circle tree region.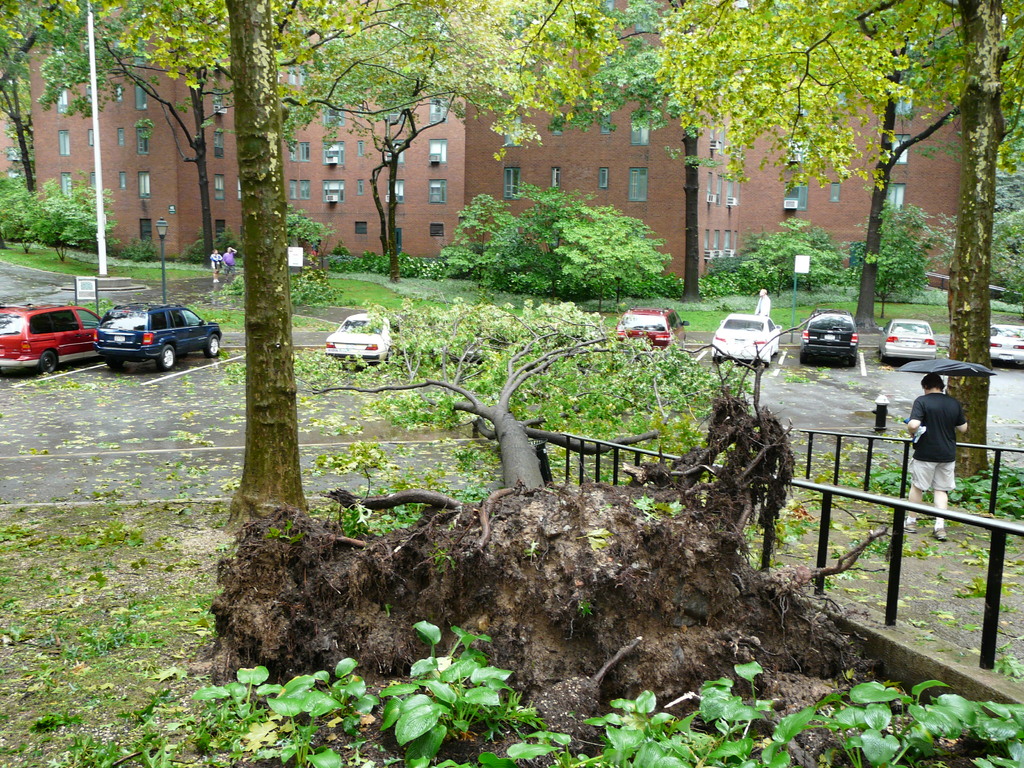
Region: box(849, 202, 949, 322).
